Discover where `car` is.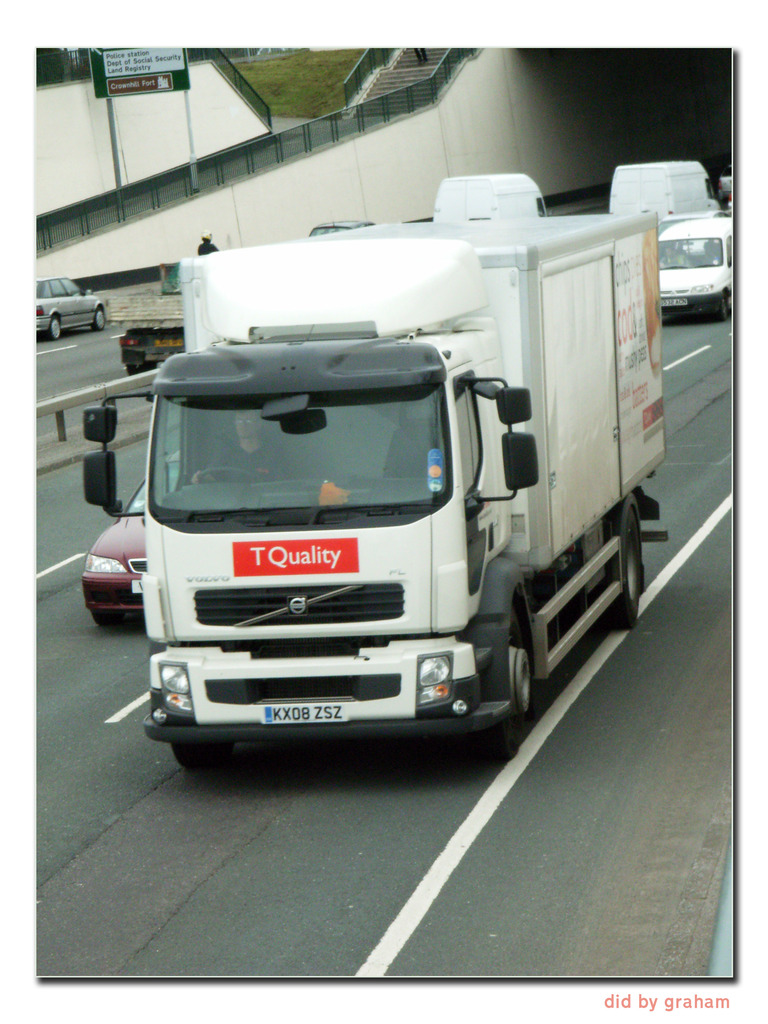
Discovered at {"left": 79, "top": 485, "right": 142, "bottom": 623}.
